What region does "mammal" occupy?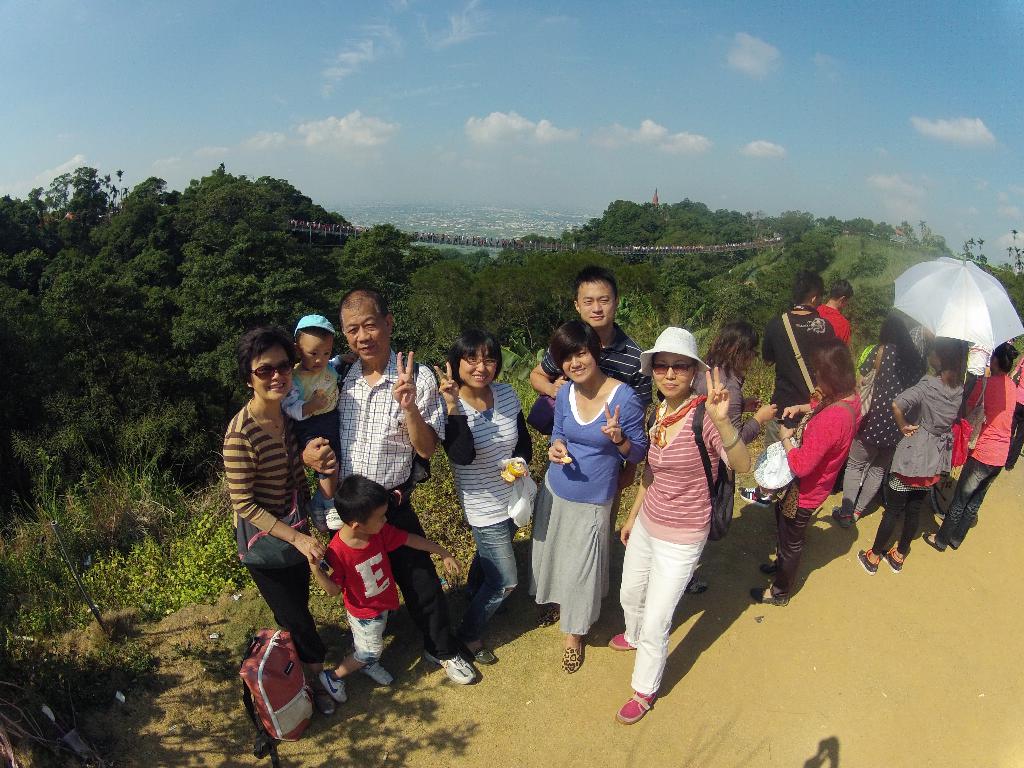
[432, 326, 534, 662].
